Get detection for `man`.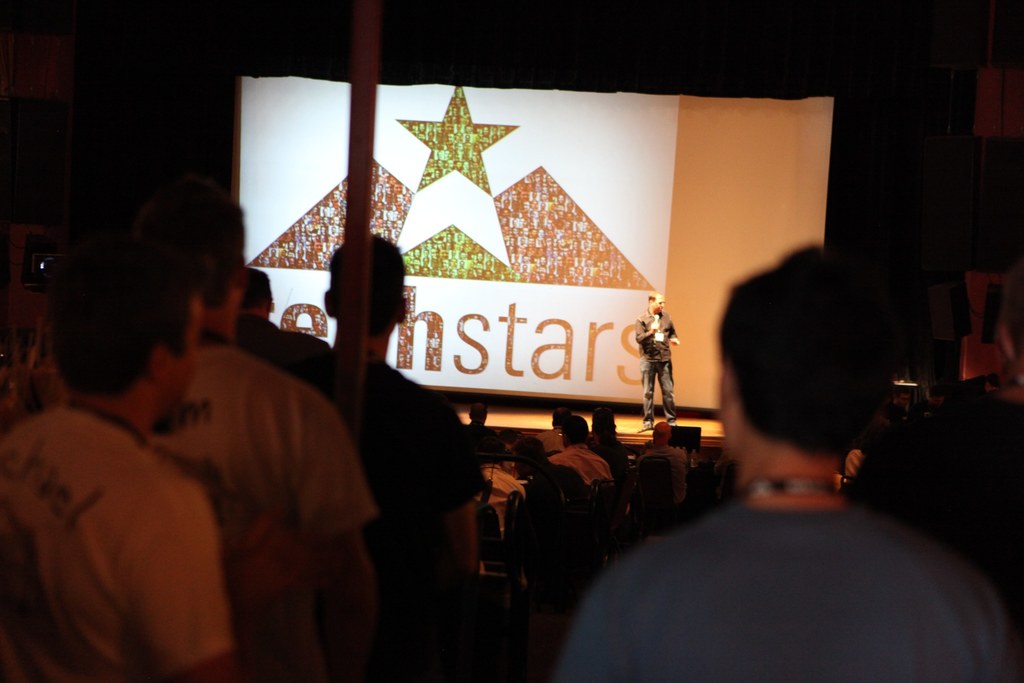
Detection: [x1=546, y1=416, x2=618, y2=492].
